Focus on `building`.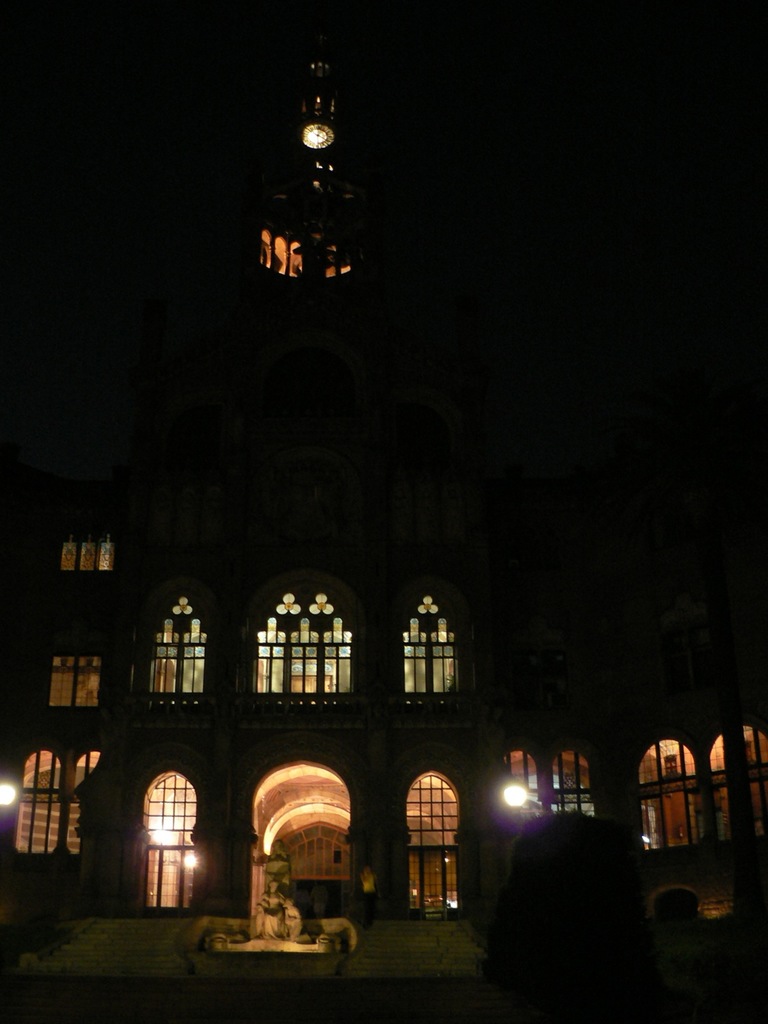
Focused at [x1=0, y1=0, x2=767, y2=1001].
